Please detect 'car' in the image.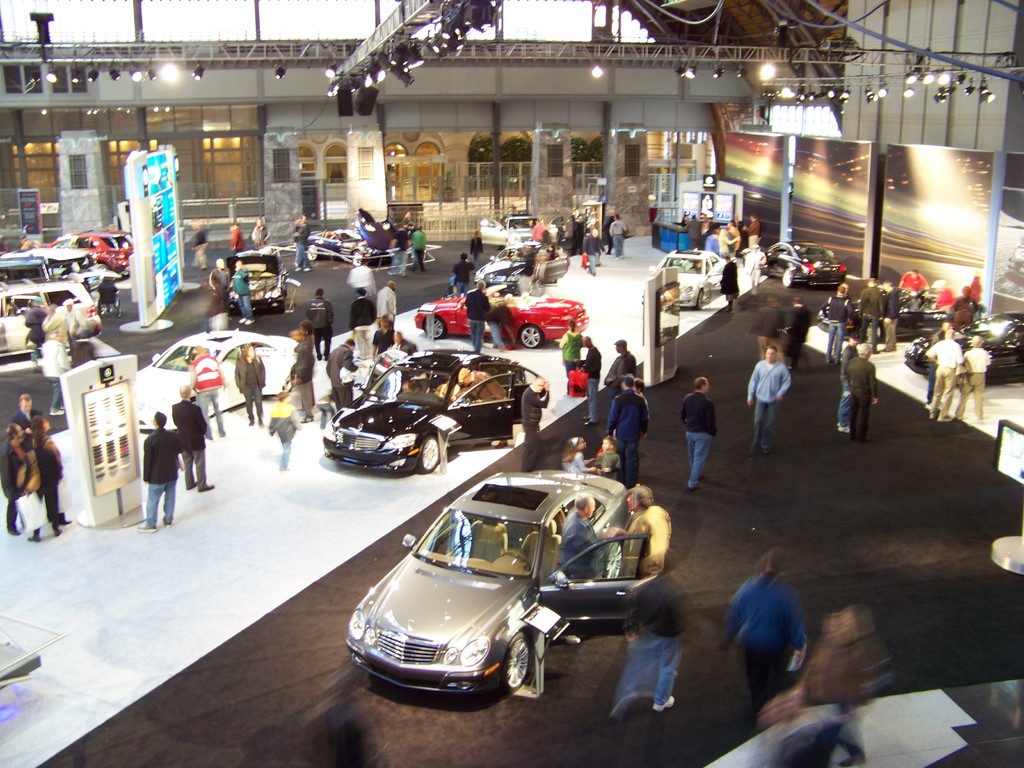
left=318, top=341, right=551, bottom=476.
